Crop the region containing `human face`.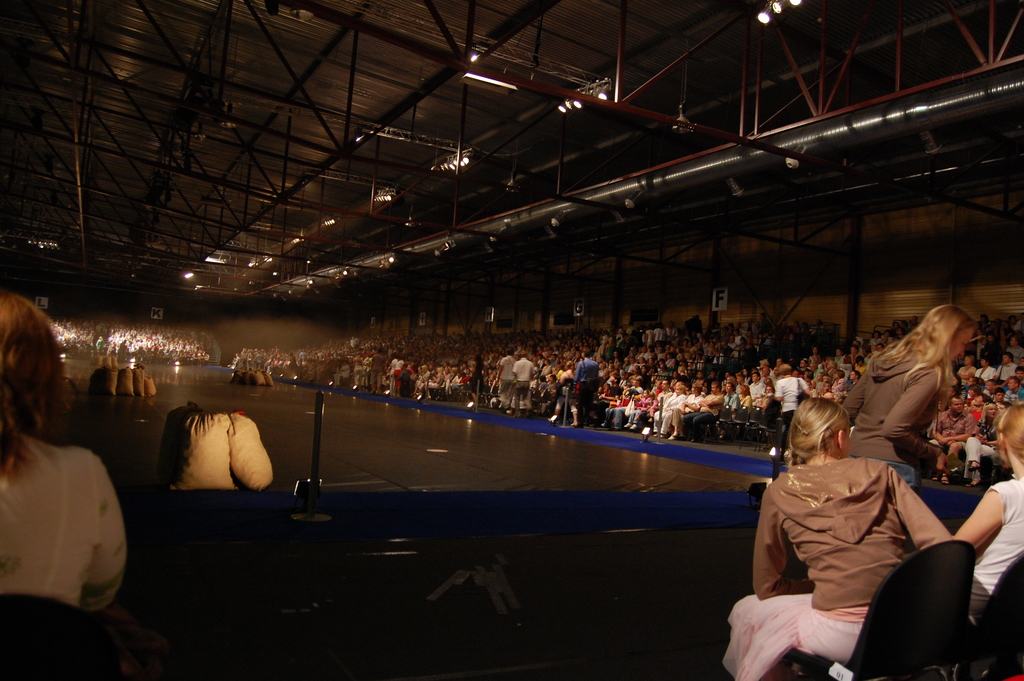
Crop region: 952, 325, 975, 365.
